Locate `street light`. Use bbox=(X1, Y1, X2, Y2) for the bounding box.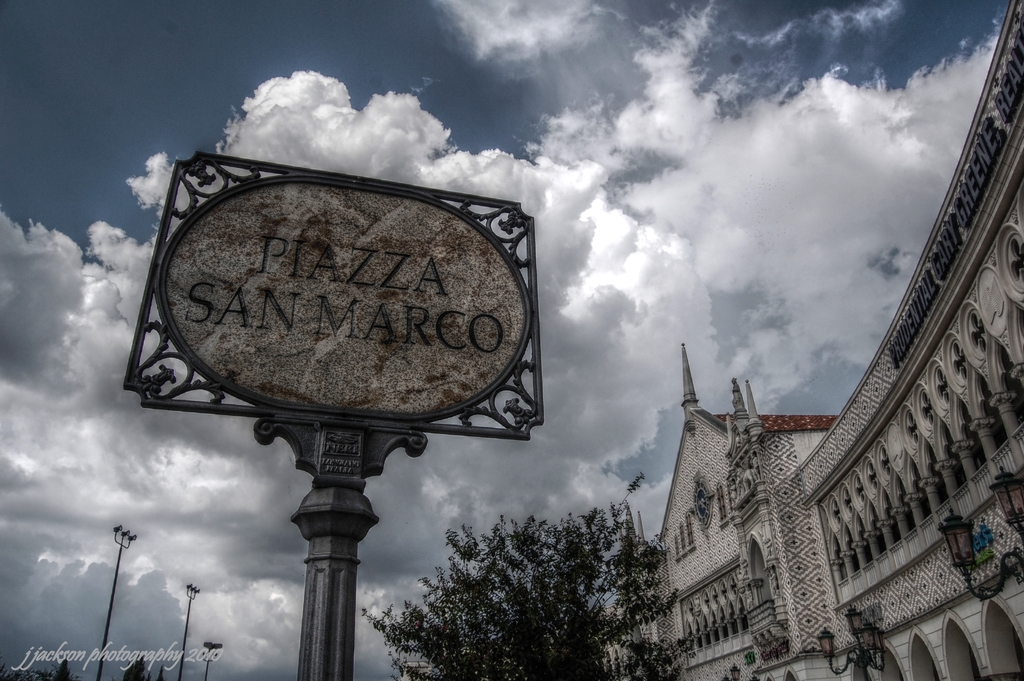
bbox=(96, 522, 137, 680).
